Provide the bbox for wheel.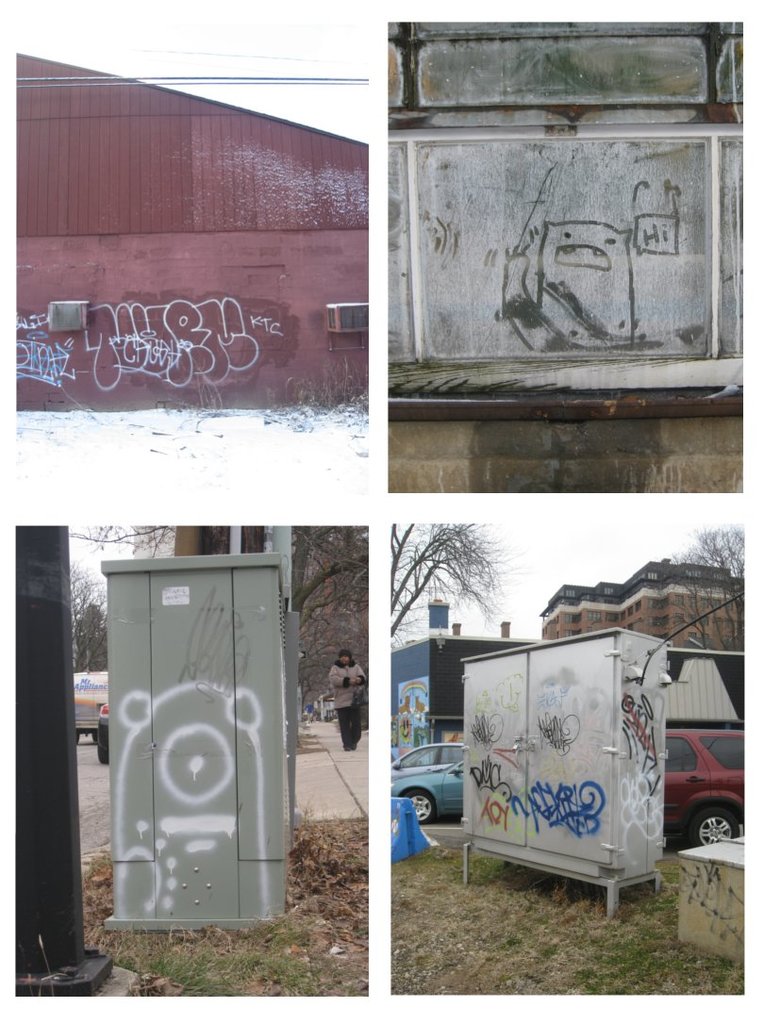
bbox=(98, 748, 109, 766).
